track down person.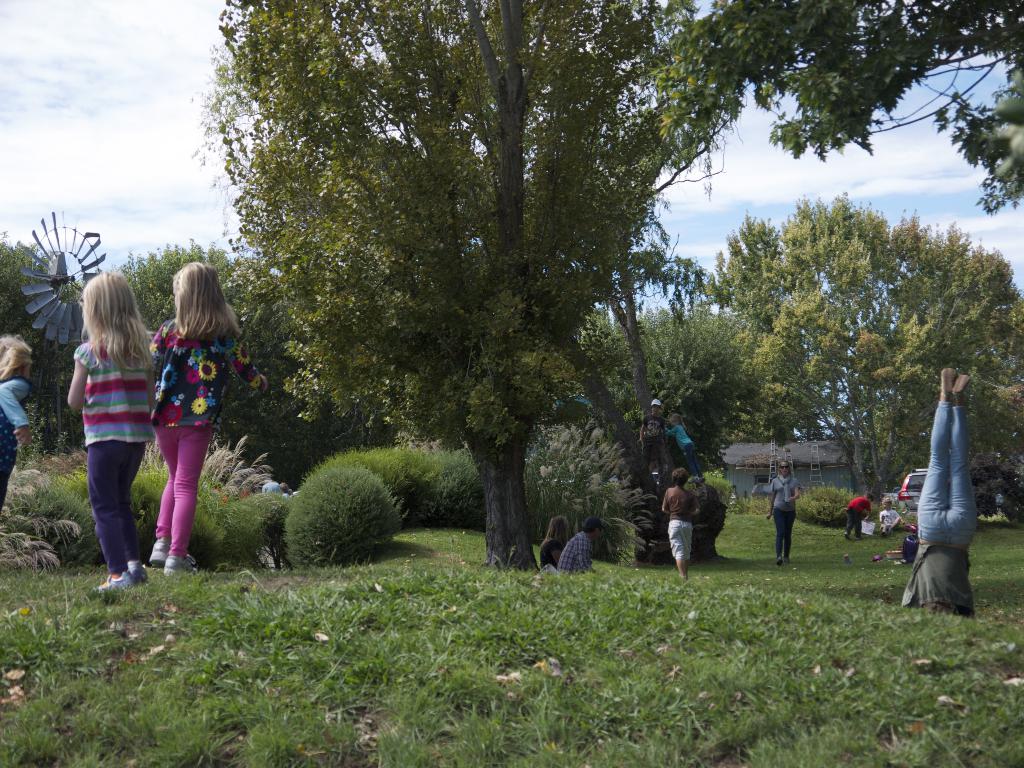
Tracked to x1=764, y1=459, x2=801, y2=567.
